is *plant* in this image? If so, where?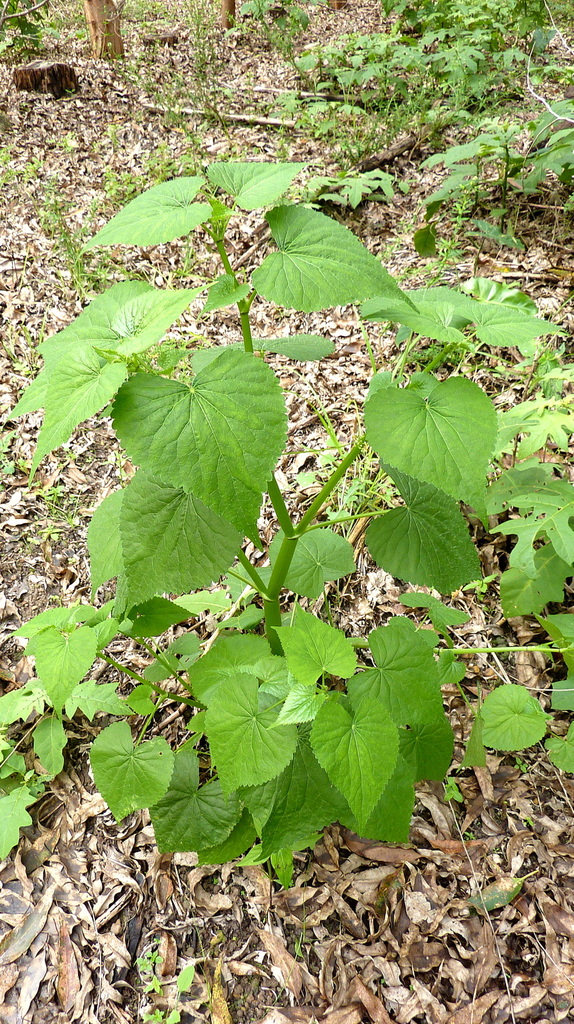
Yes, at (x1=453, y1=358, x2=573, y2=612).
